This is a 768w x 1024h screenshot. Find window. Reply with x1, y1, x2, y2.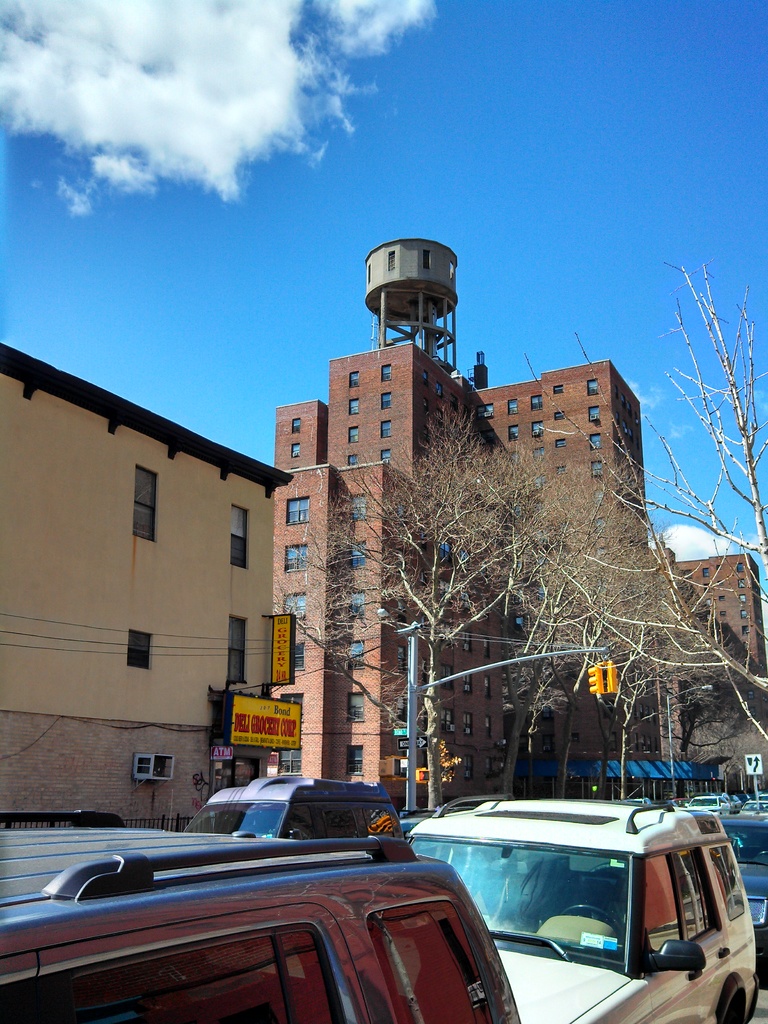
487, 715, 492, 734.
